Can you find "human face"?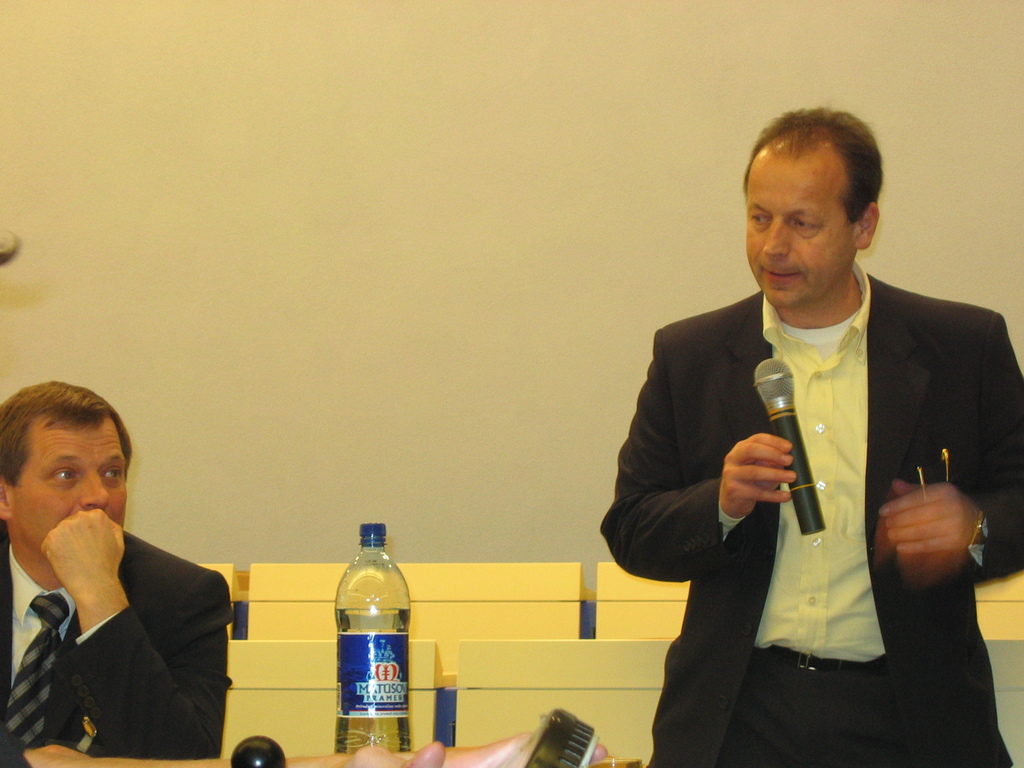
Yes, bounding box: select_region(746, 152, 854, 308).
